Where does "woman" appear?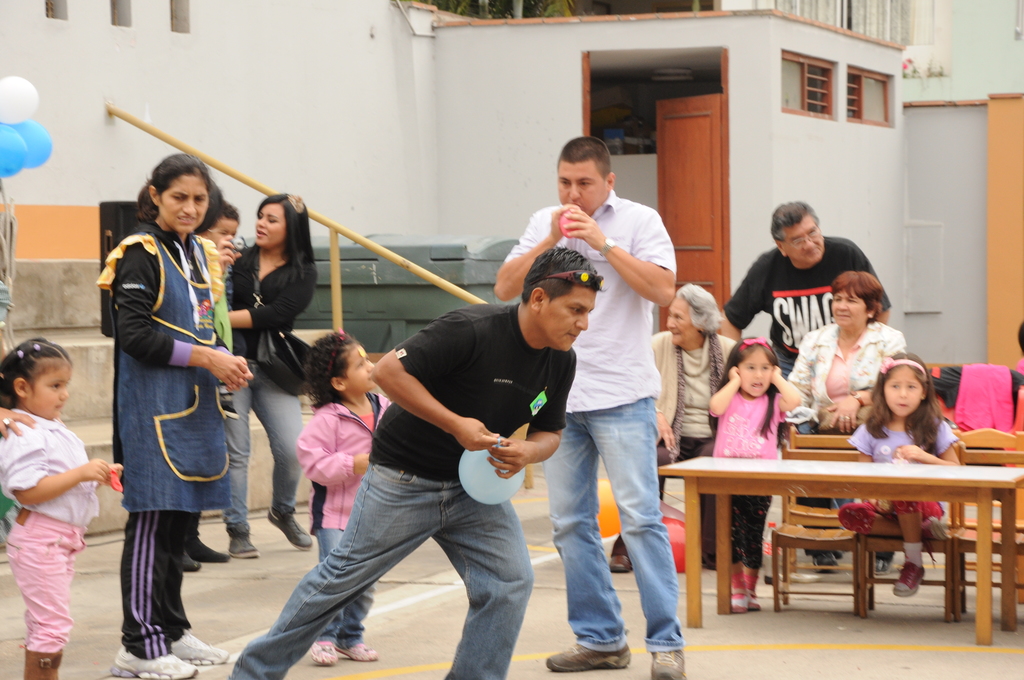
Appears at {"left": 781, "top": 264, "right": 906, "bottom": 565}.
